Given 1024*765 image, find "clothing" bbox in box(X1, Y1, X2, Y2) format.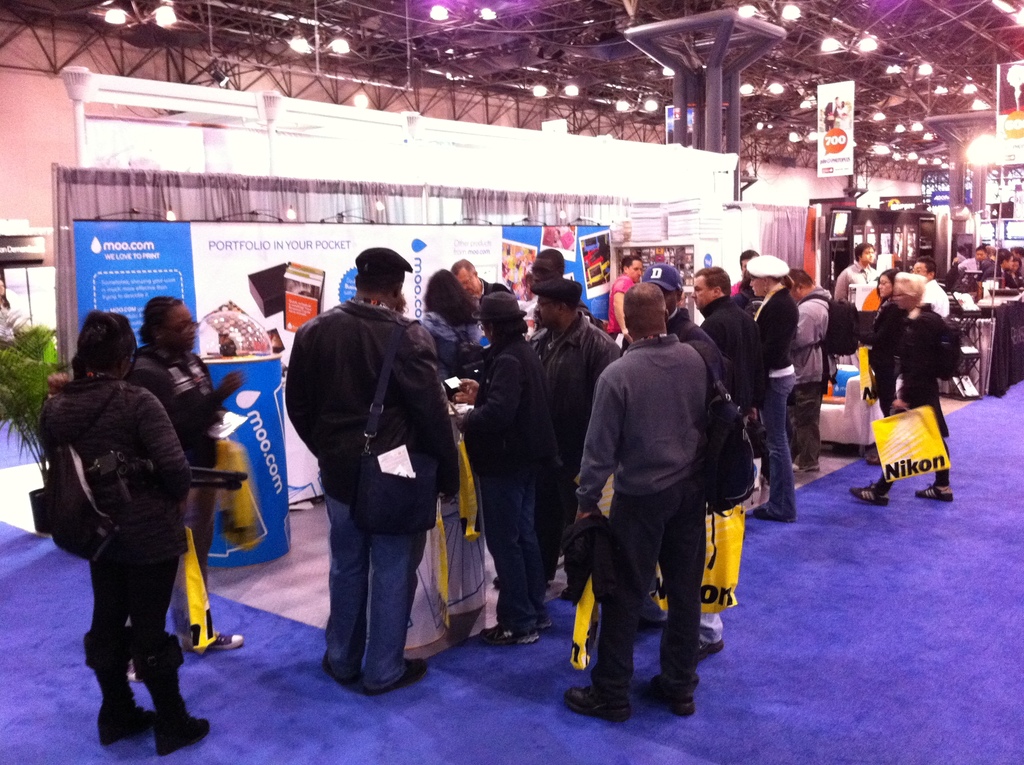
box(584, 334, 725, 502).
